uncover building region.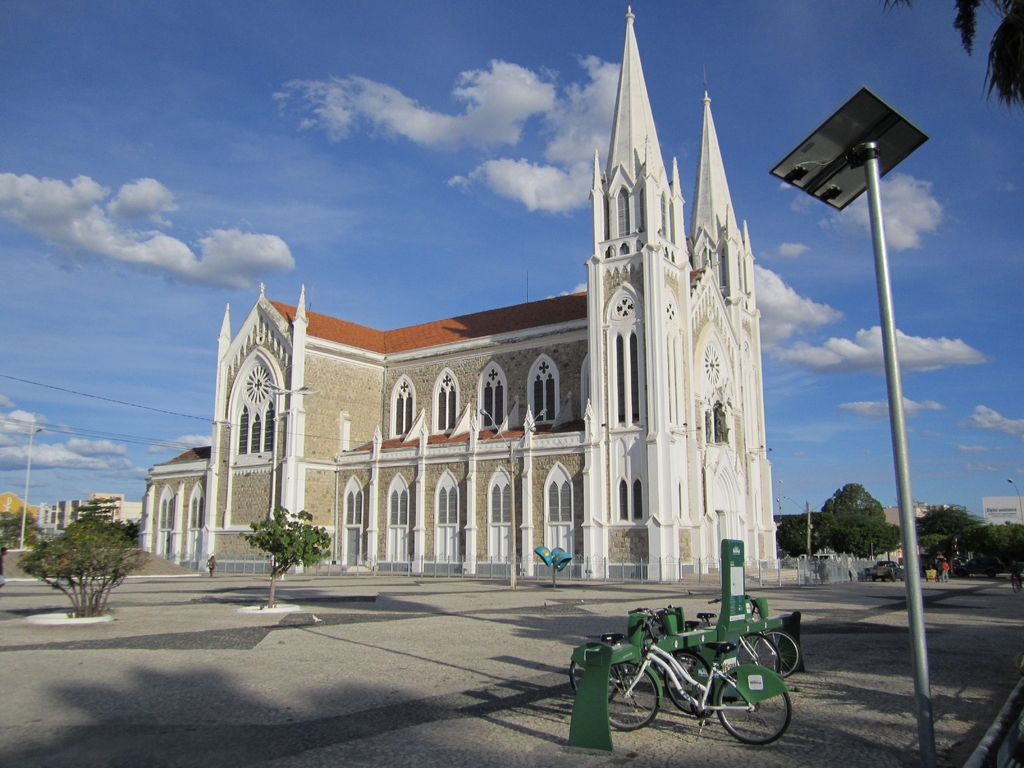
Uncovered: 133 6 785 588.
